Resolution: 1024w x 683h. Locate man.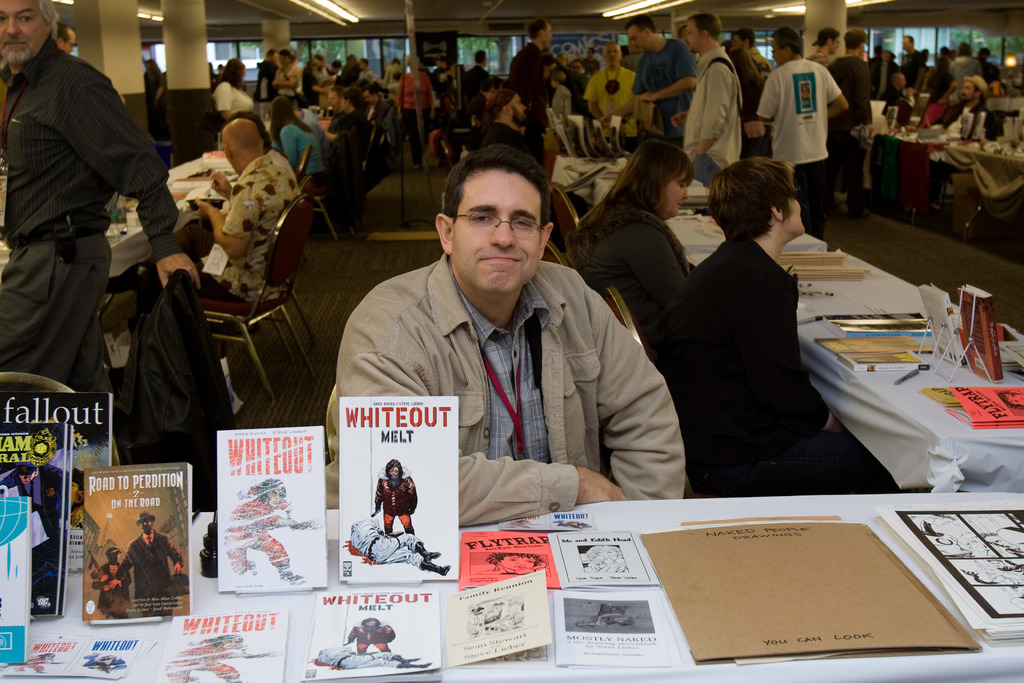
(left=680, top=14, right=746, bottom=183).
